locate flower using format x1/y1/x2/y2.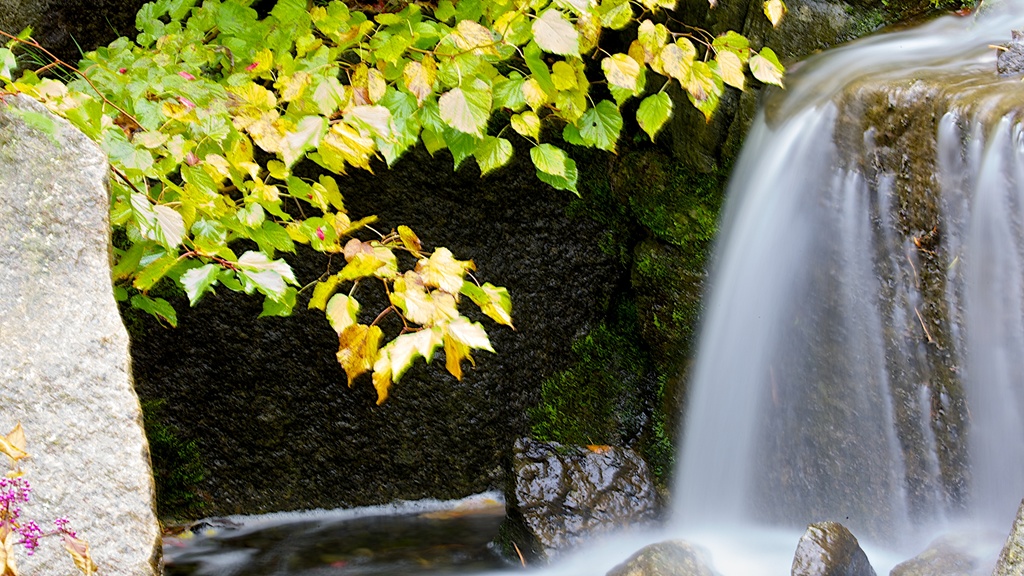
177/69/195/80.
